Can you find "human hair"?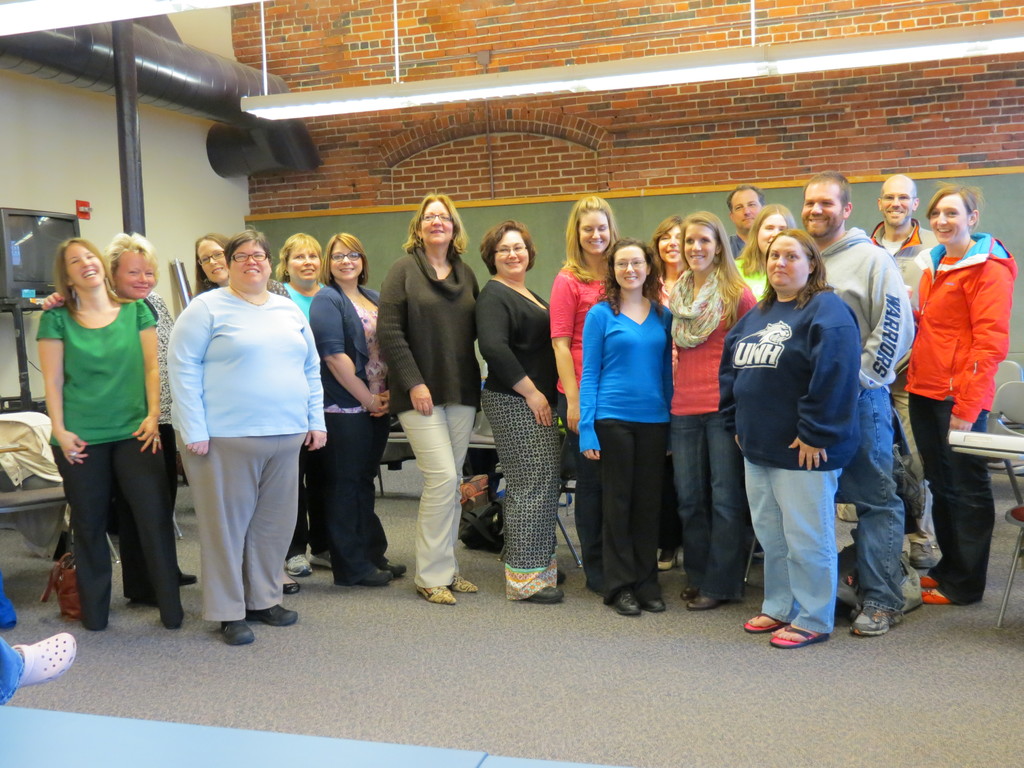
Yes, bounding box: [left=403, top=191, right=469, bottom=259].
